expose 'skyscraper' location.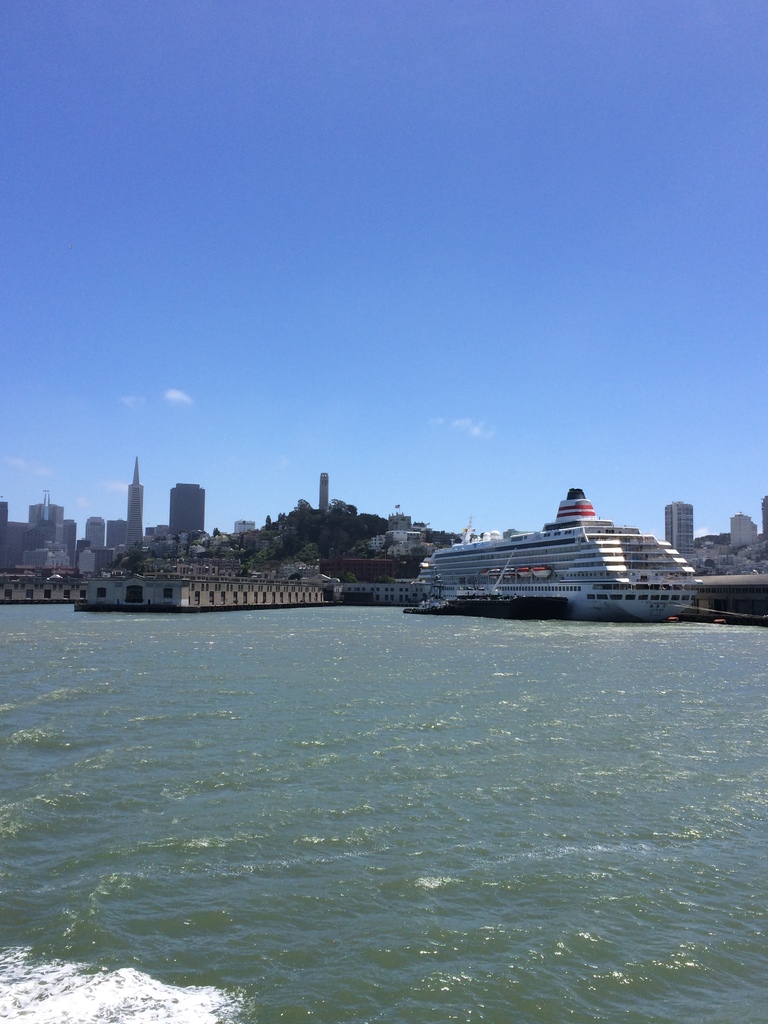
Exposed at [x1=165, y1=486, x2=212, y2=540].
